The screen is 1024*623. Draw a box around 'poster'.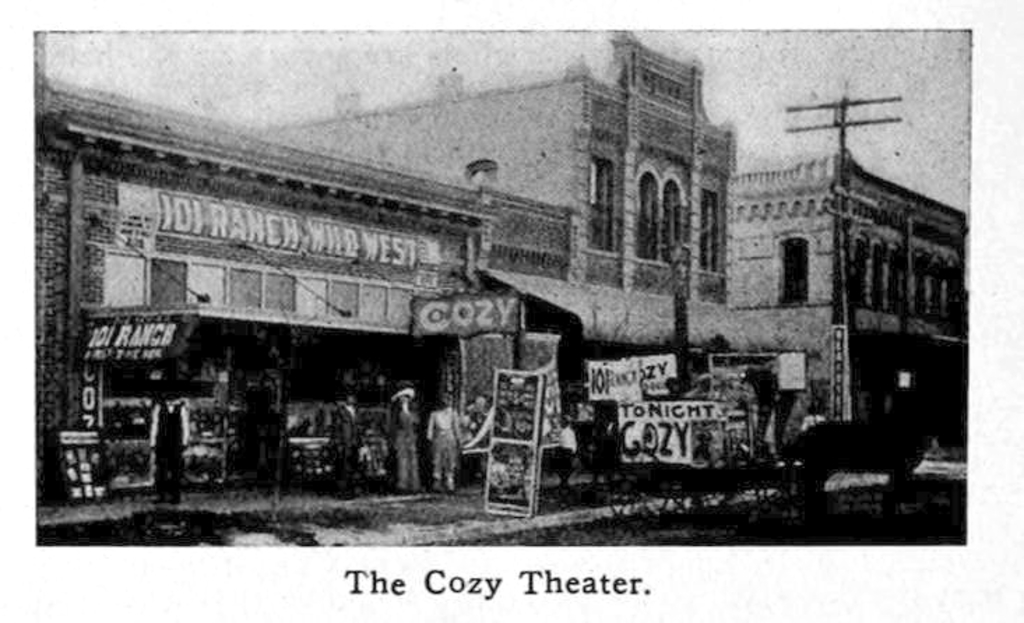
l=158, t=197, r=422, b=268.
